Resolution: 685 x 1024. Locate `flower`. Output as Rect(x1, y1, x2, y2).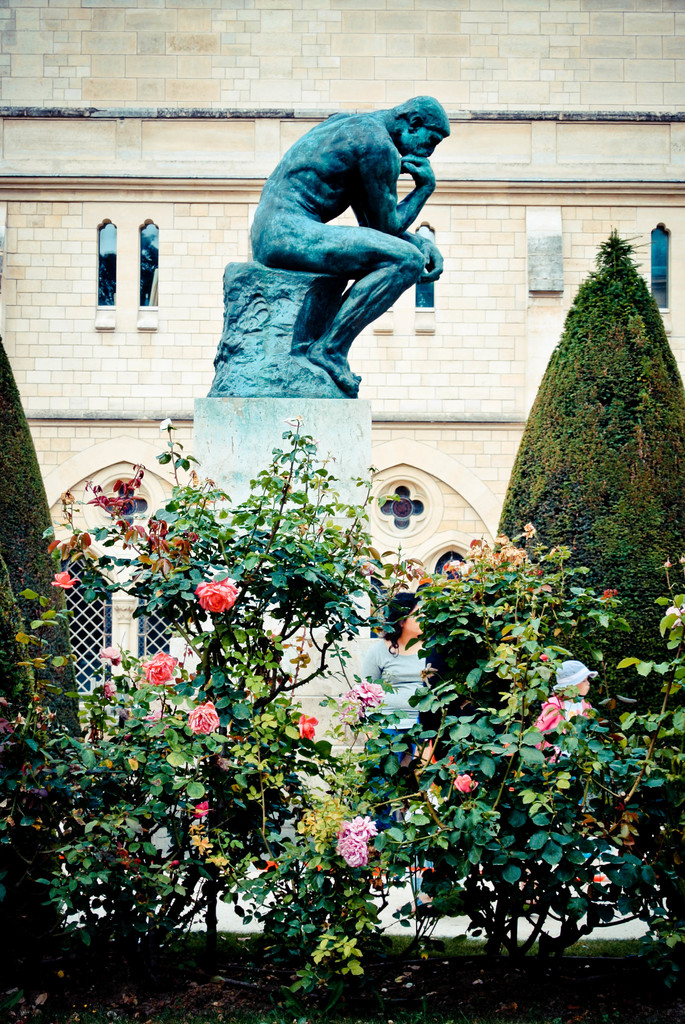
Rect(447, 557, 459, 568).
